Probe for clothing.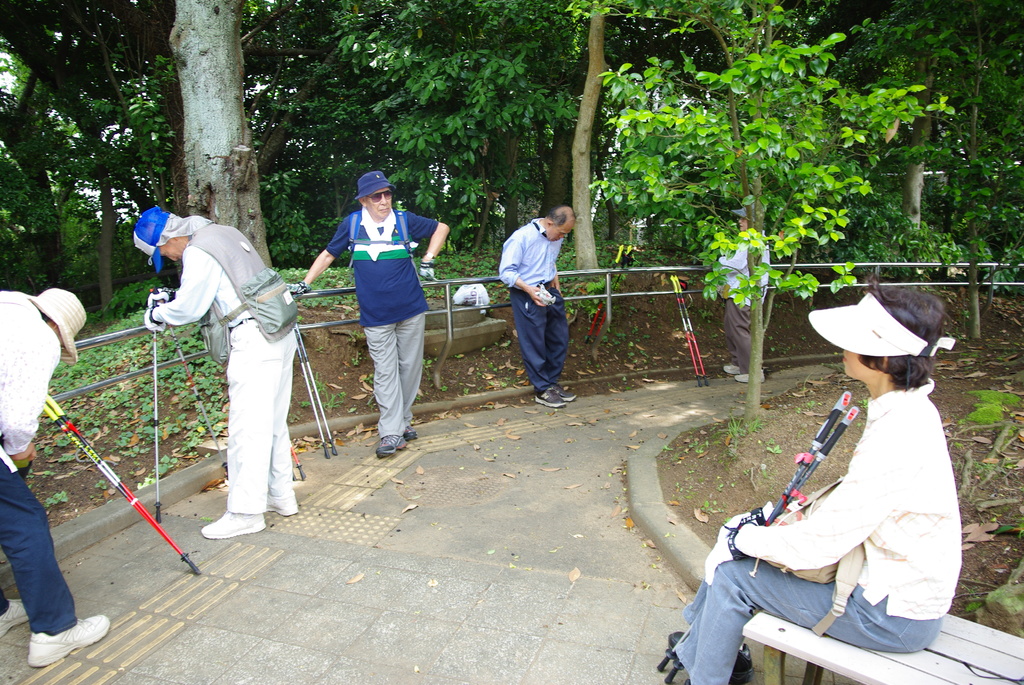
Probe result: left=326, top=206, right=437, bottom=324.
